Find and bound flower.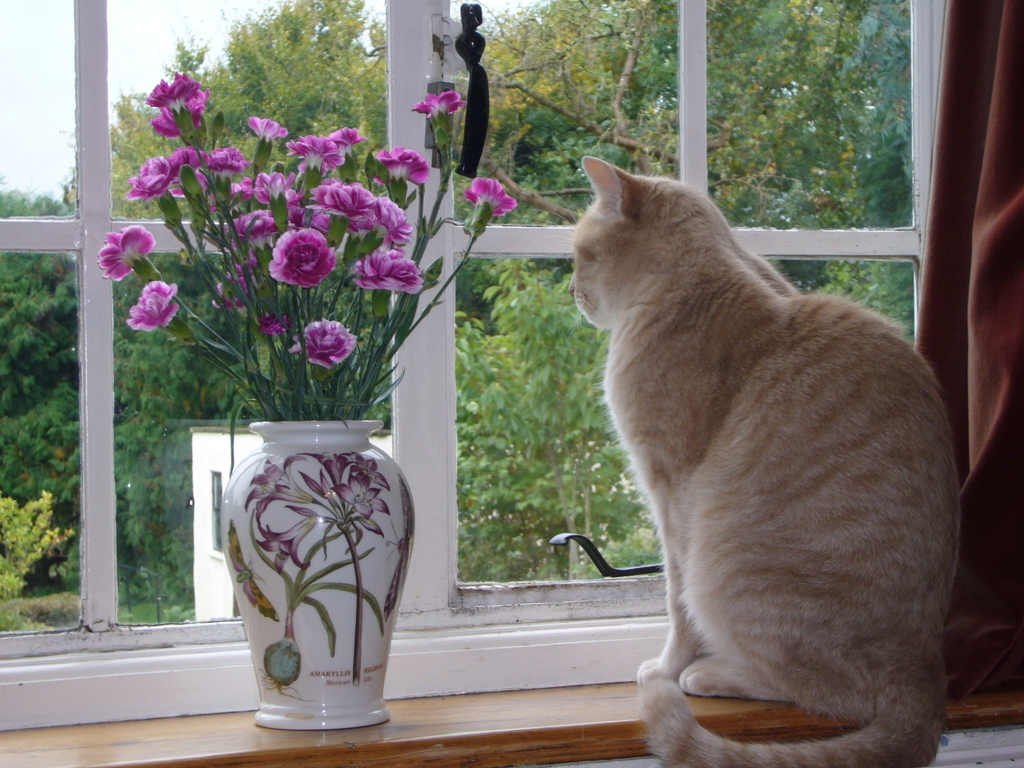
Bound: 125:158:183:195.
